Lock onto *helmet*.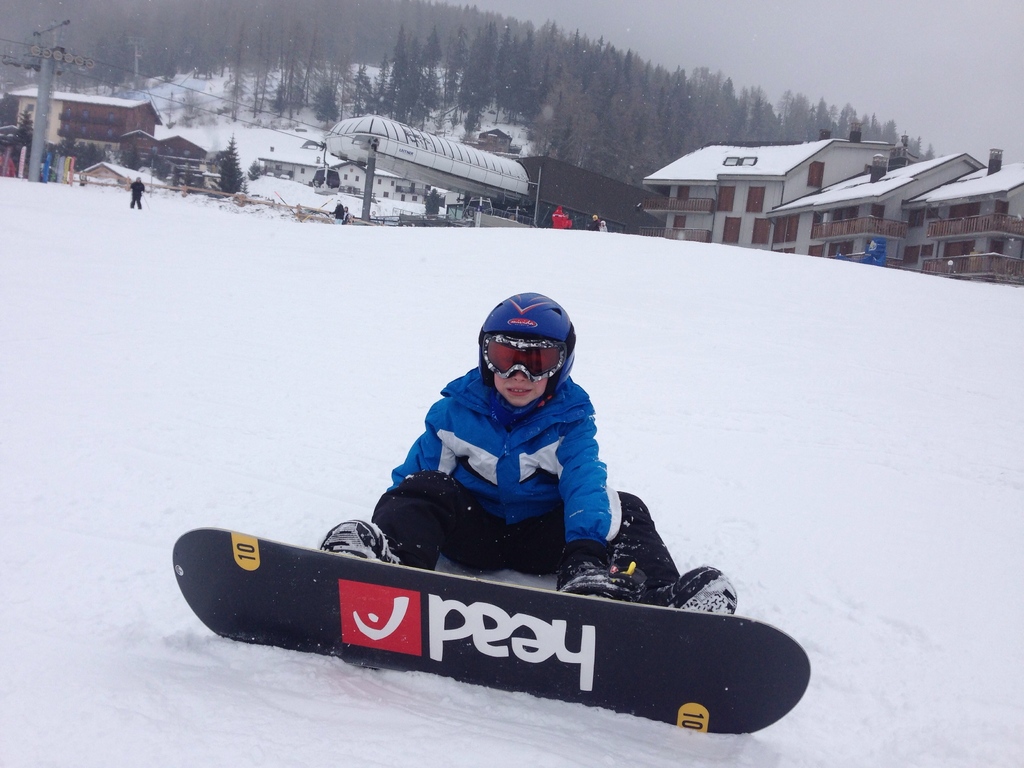
Locked: bbox=[476, 303, 572, 415].
